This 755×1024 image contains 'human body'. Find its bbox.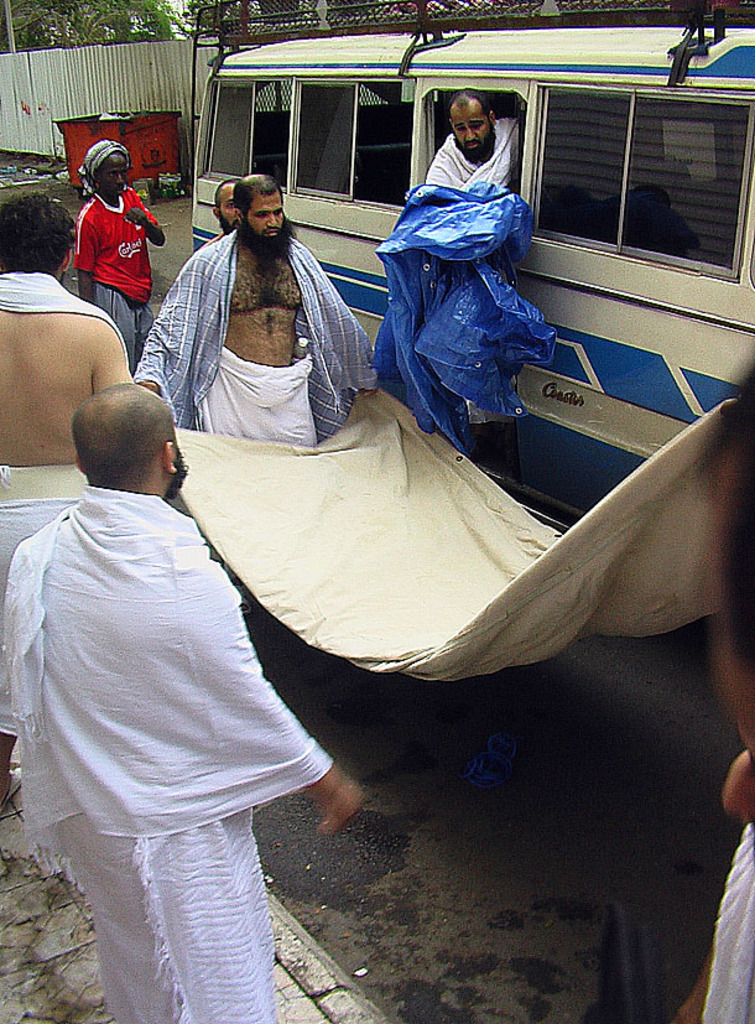
crop(207, 166, 239, 241).
